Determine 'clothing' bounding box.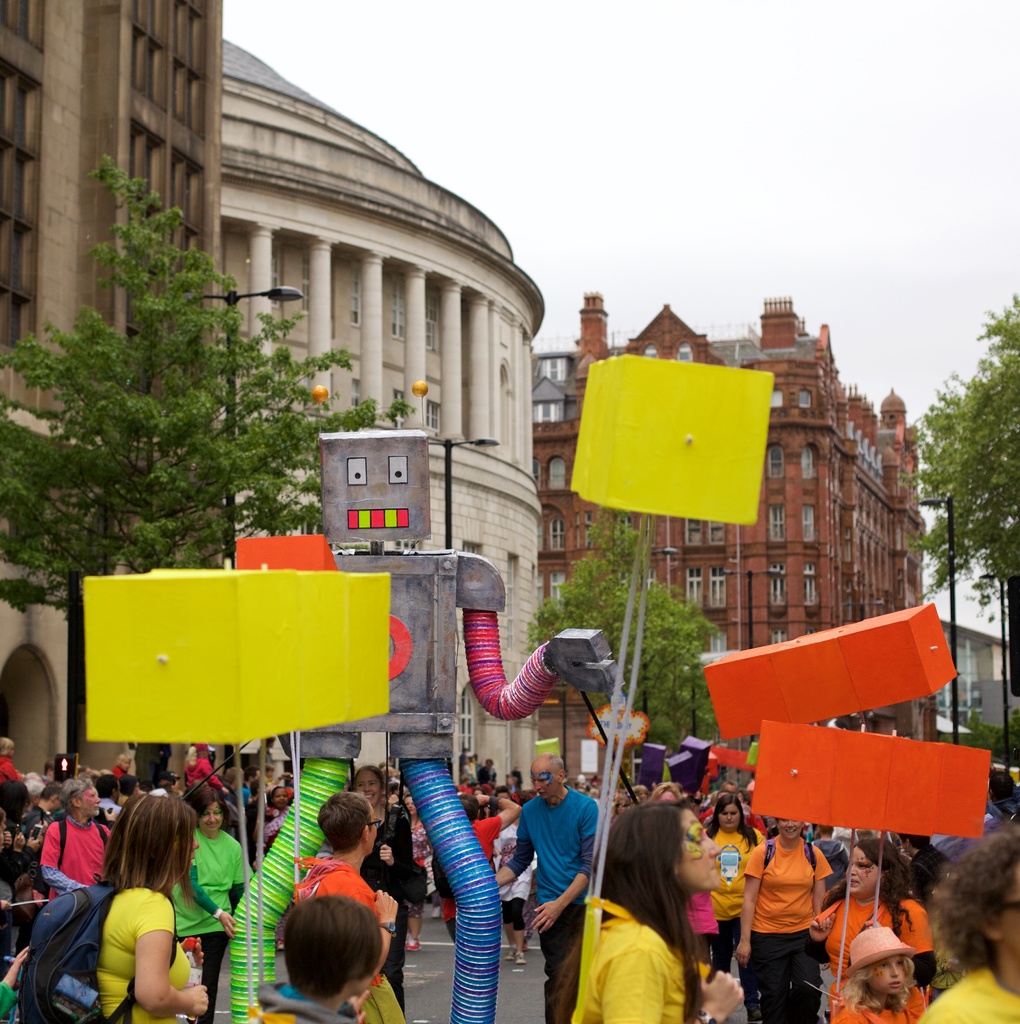
Determined: (left=54, top=818, right=104, bottom=883).
